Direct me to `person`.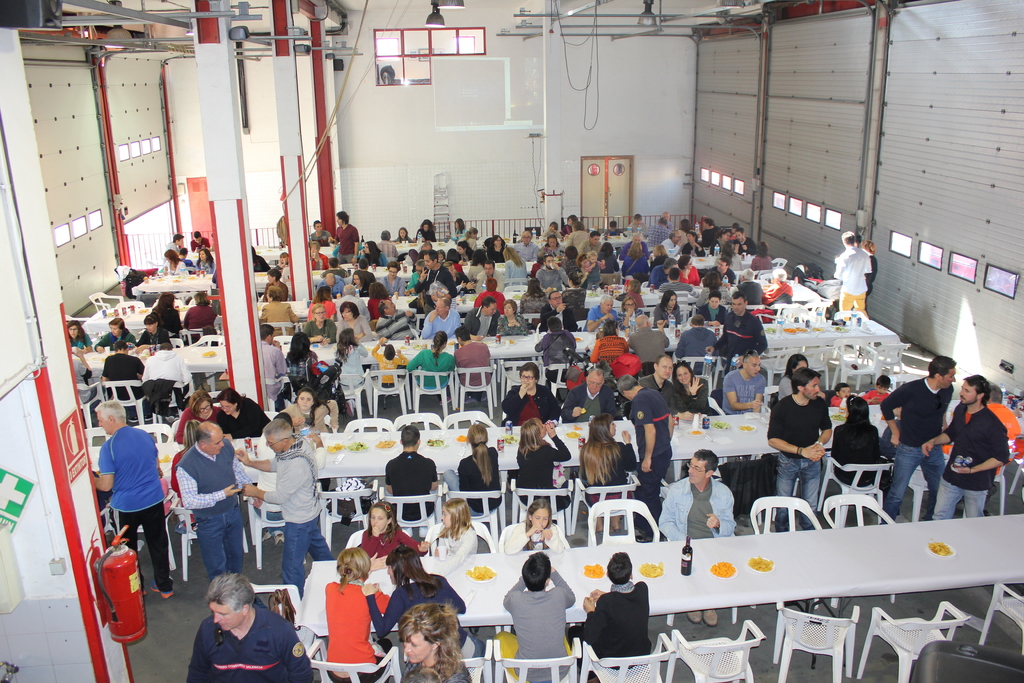
Direction: x1=714, y1=256, x2=735, y2=288.
